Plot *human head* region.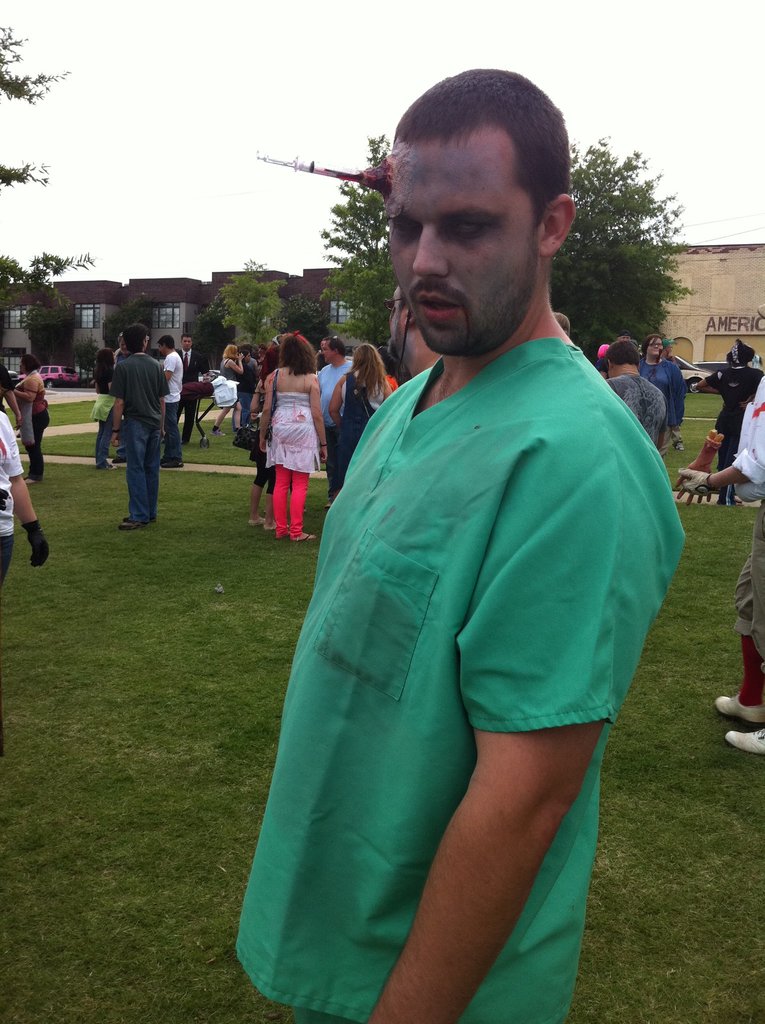
Plotted at x1=221 y1=346 x2=238 y2=362.
